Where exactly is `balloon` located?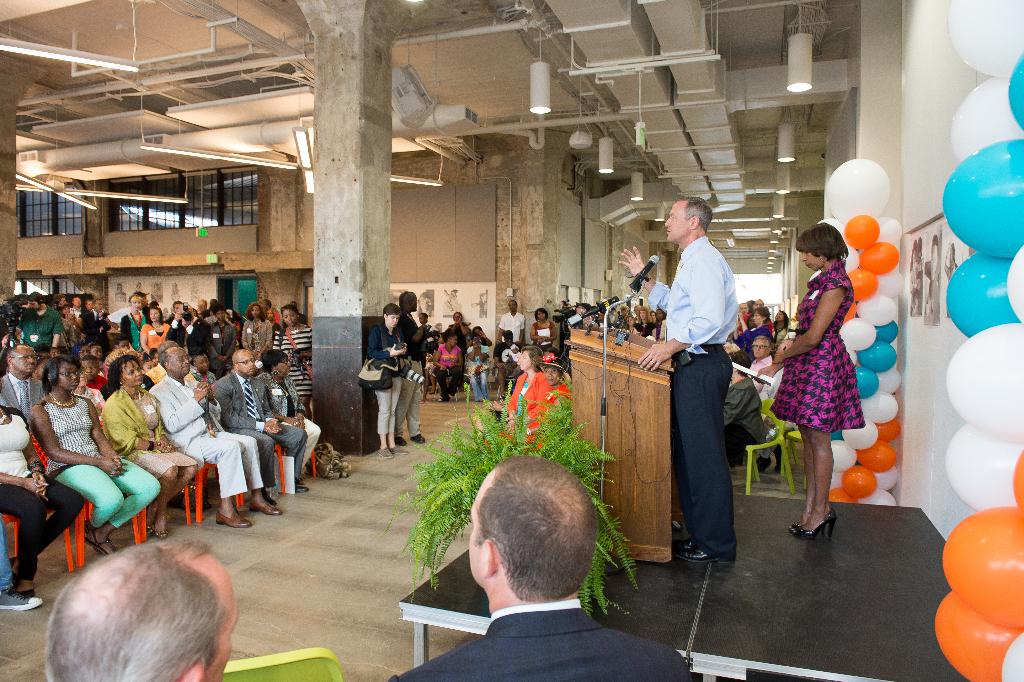
Its bounding box is box(944, 325, 1023, 441).
